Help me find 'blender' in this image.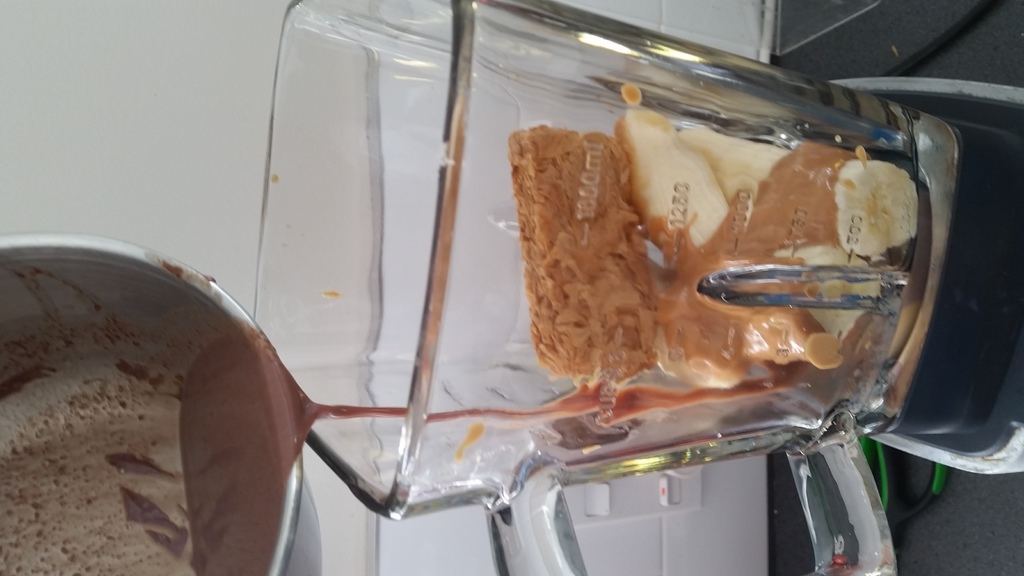
Found it: crop(252, 0, 1023, 516).
